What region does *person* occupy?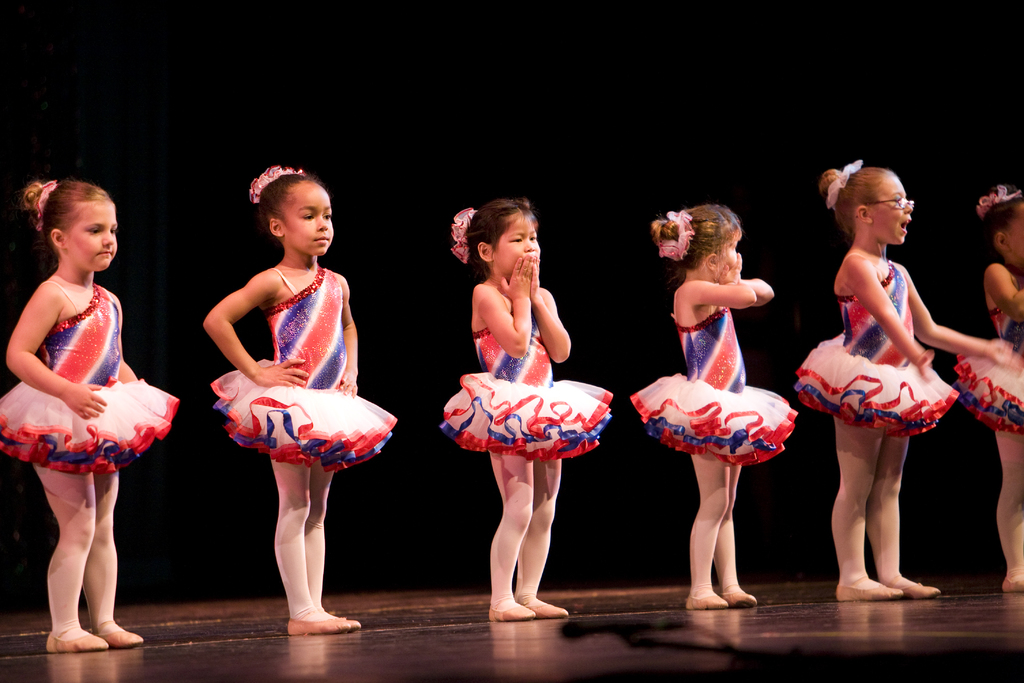
<bbox>447, 191, 619, 620</bbox>.
